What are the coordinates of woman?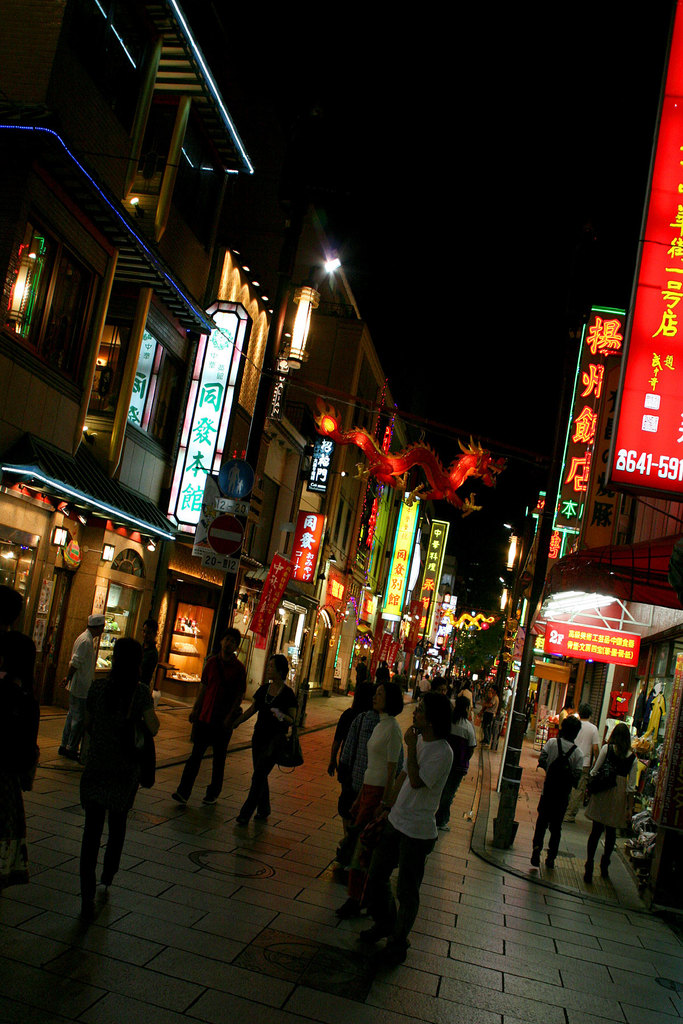
(left=331, top=680, right=406, bottom=923).
